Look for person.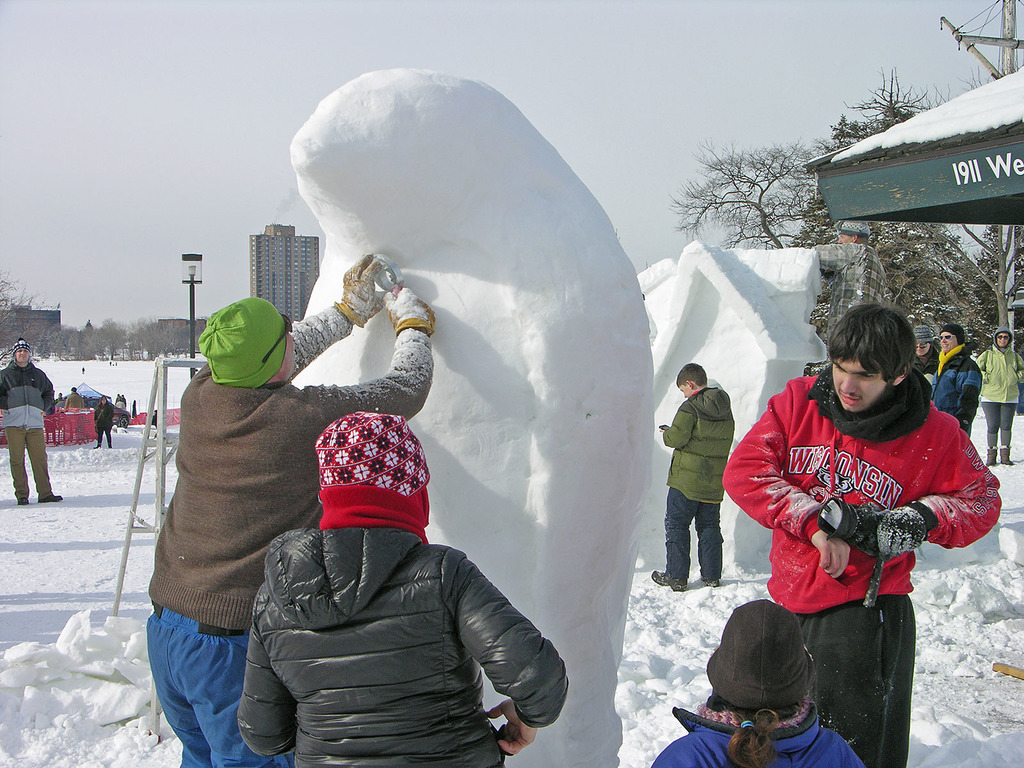
Found: <region>912, 332, 980, 444</region>.
